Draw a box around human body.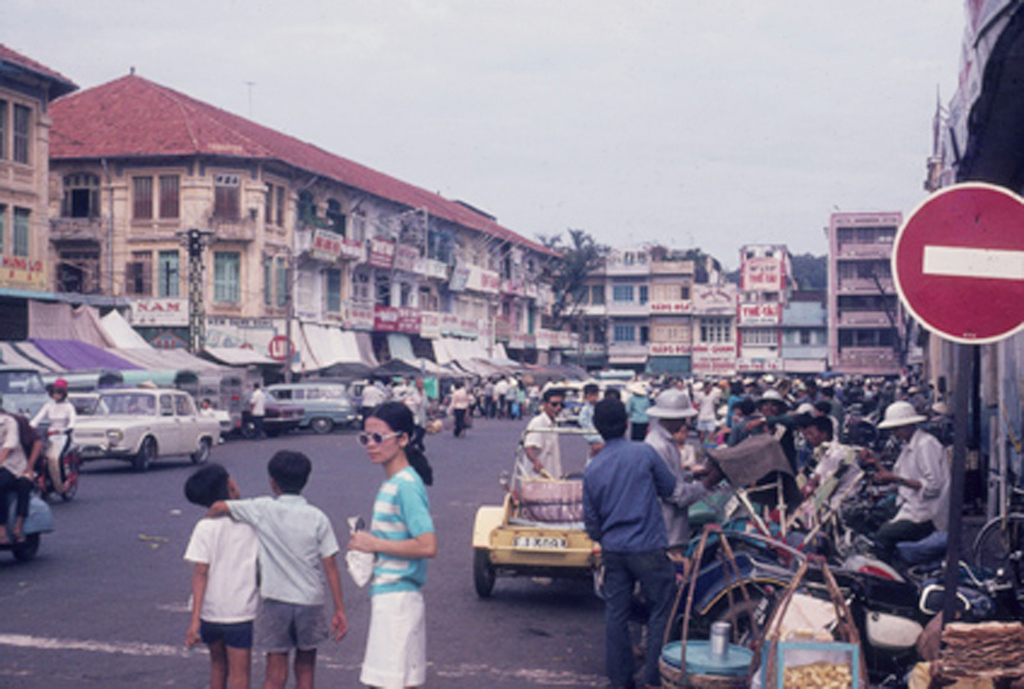
[184,472,278,688].
